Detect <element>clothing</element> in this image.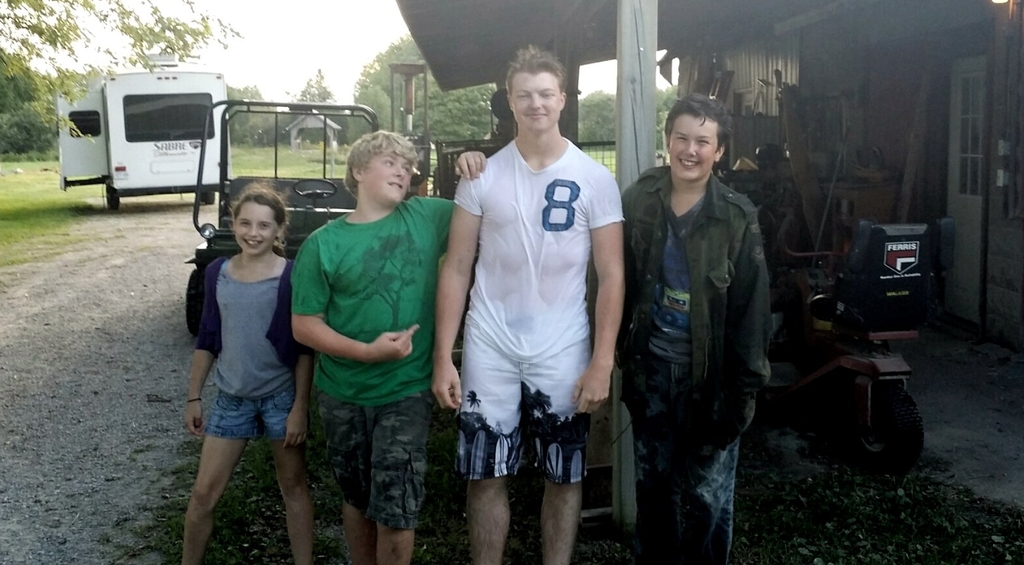
Detection: detection(612, 160, 784, 557).
